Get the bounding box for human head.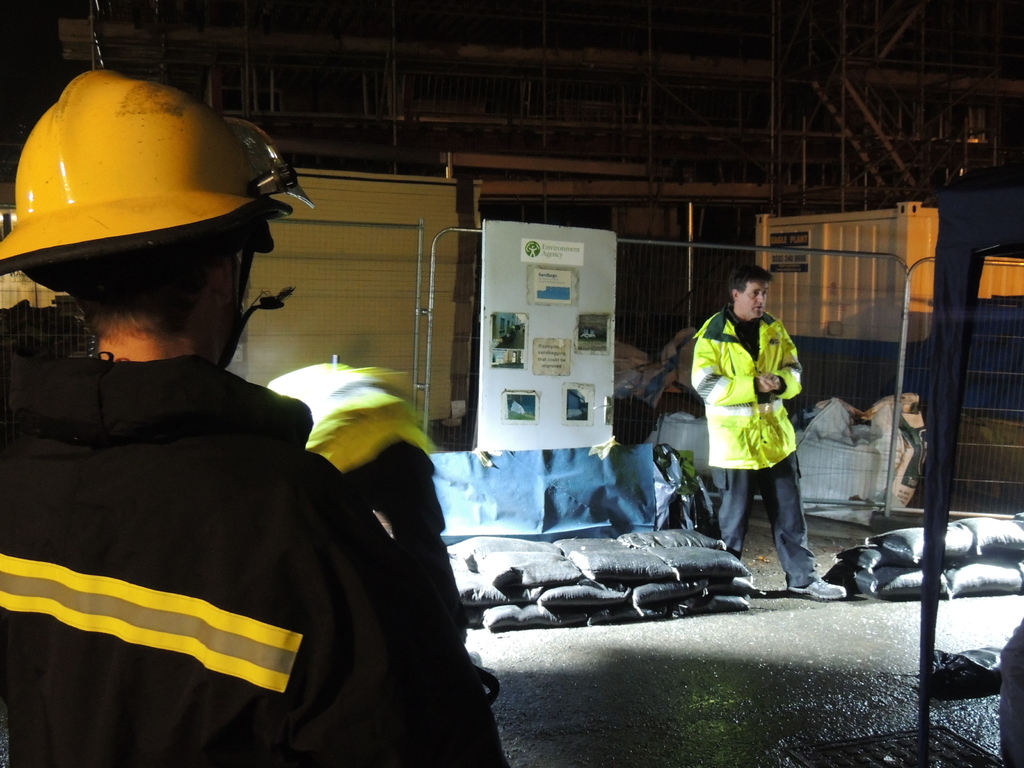
[left=724, top=268, right=771, bottom=321].
